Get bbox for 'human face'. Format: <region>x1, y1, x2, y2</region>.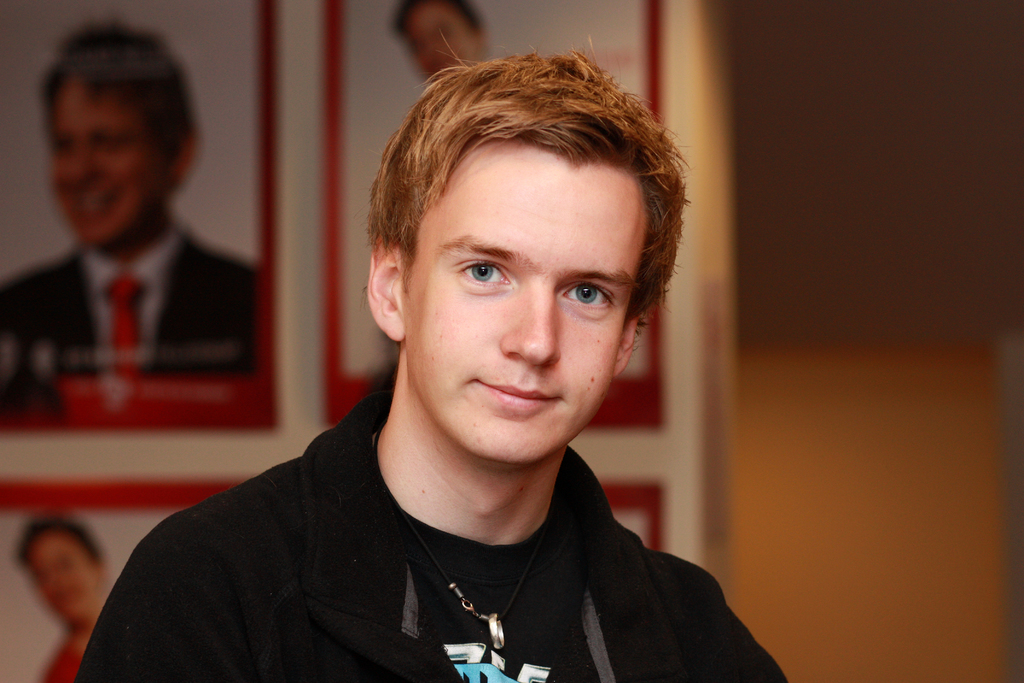
<region>401, 140, 645, 465</region>.
